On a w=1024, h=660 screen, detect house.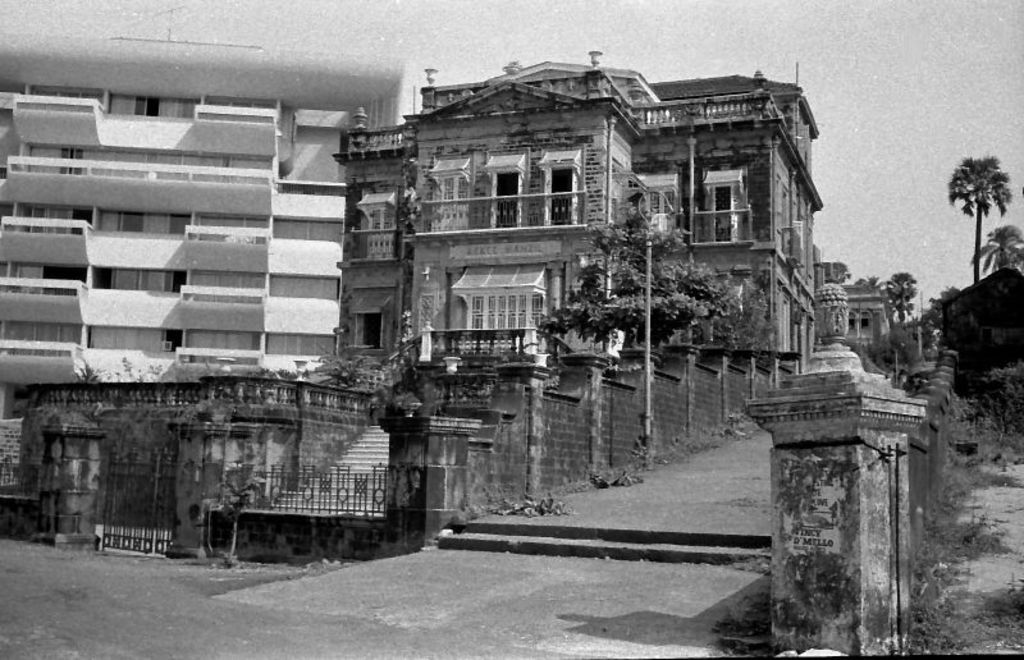
select_region(813, 238, 854, 287).
